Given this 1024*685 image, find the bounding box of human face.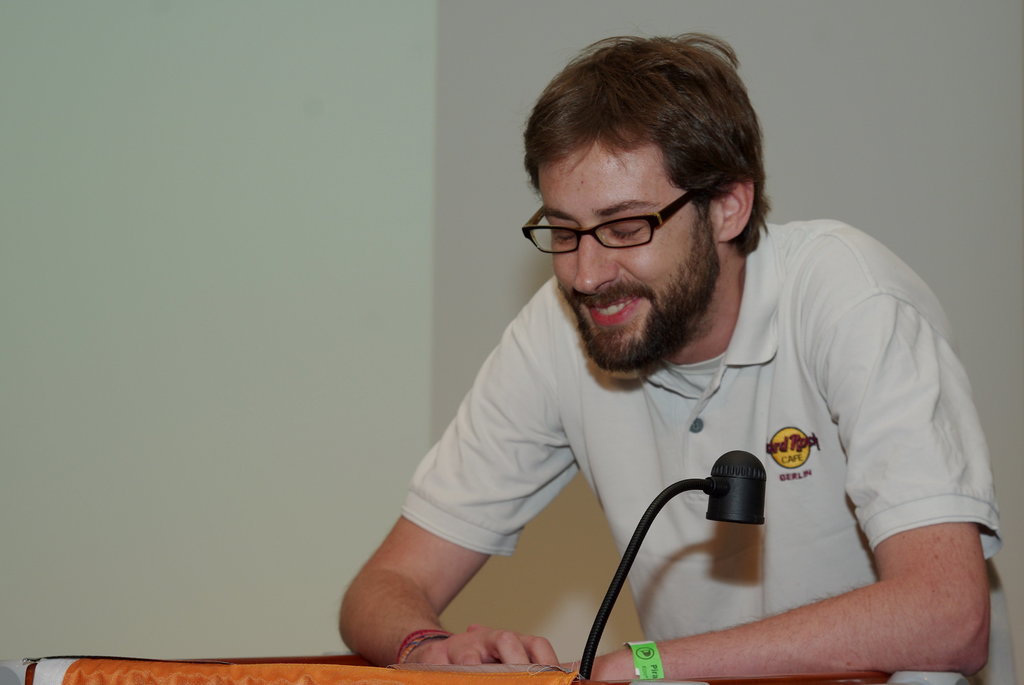
[left=535, top=133, right=723, bottom=369].
